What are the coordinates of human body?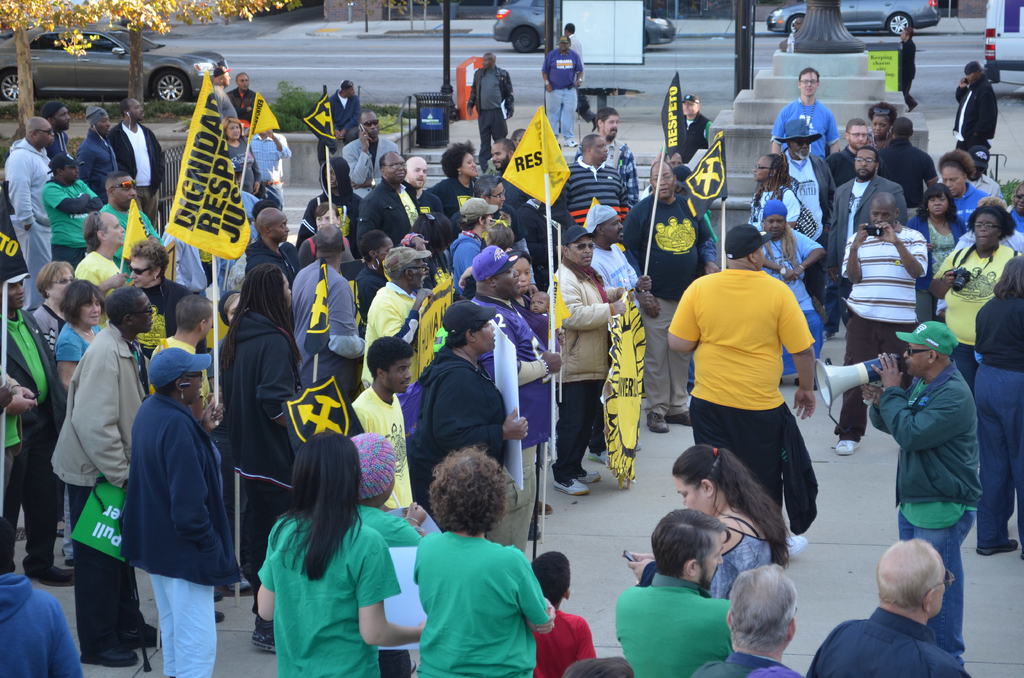
252,430,435,677.
